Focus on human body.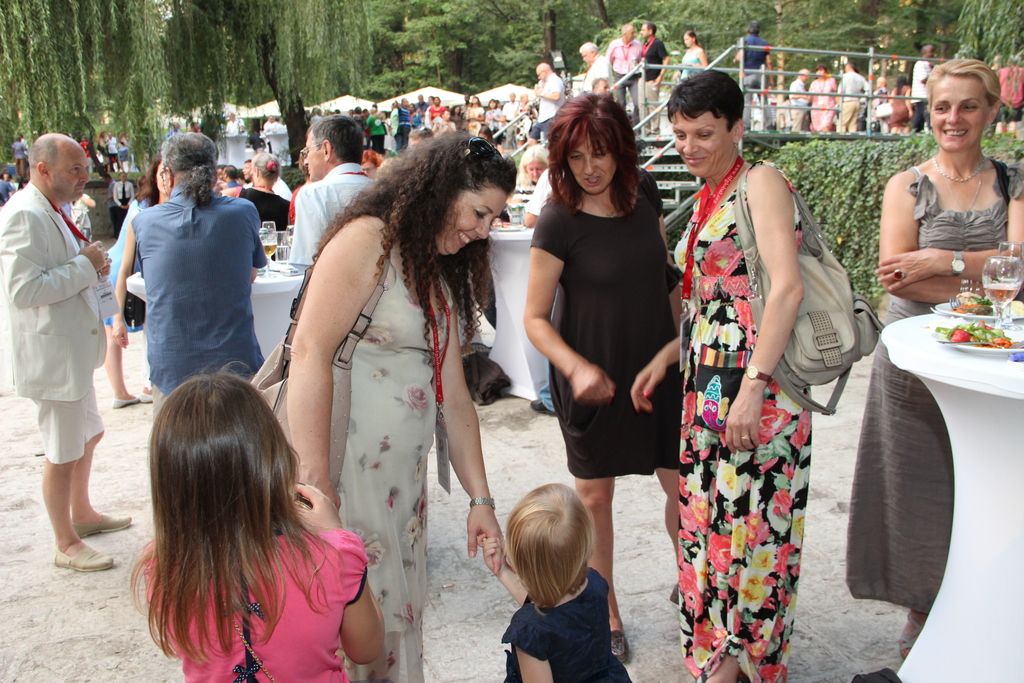
Focused at 294,162,369,272.
